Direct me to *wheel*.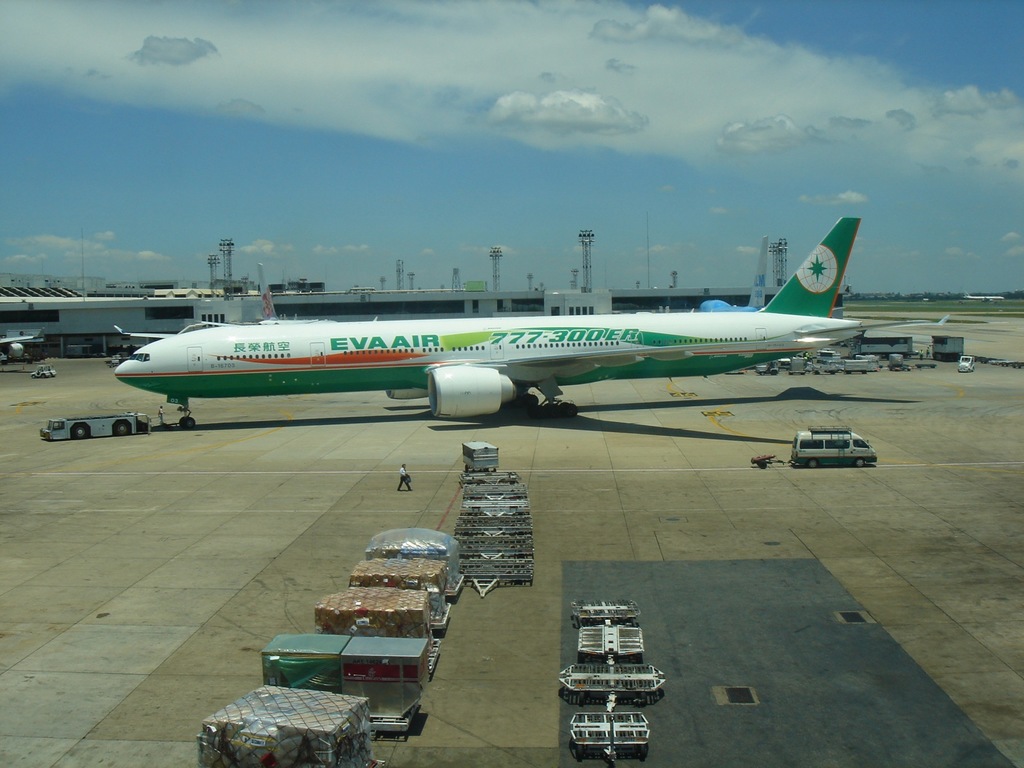
Direction: <region>525, 396, 541, 409</region>.
